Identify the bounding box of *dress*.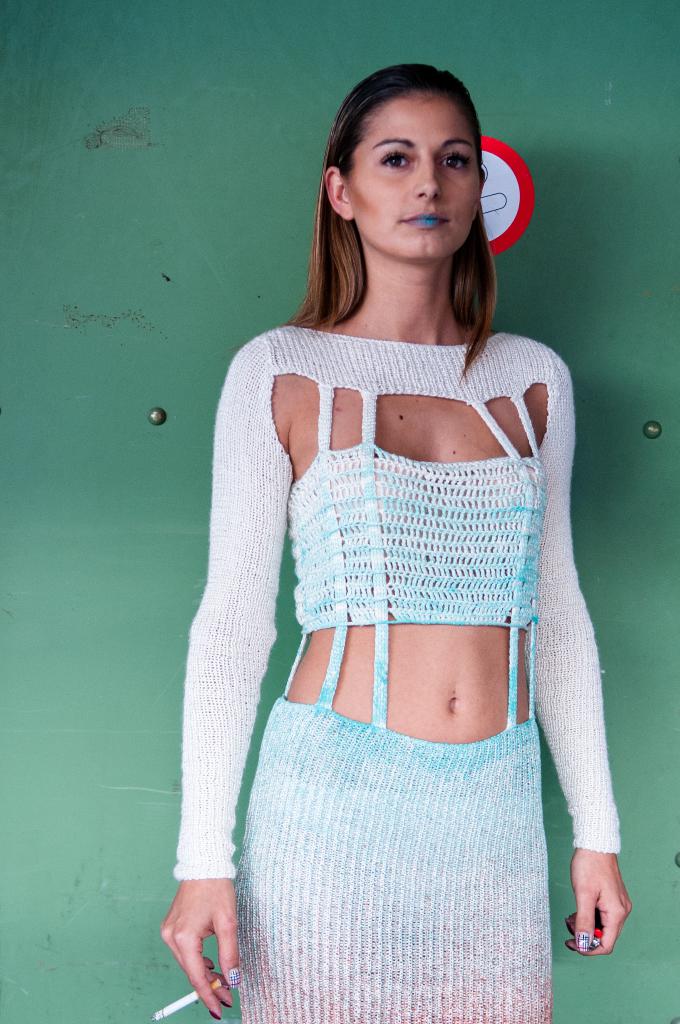
(left=142, top=138, right=628, bottom=1023).
